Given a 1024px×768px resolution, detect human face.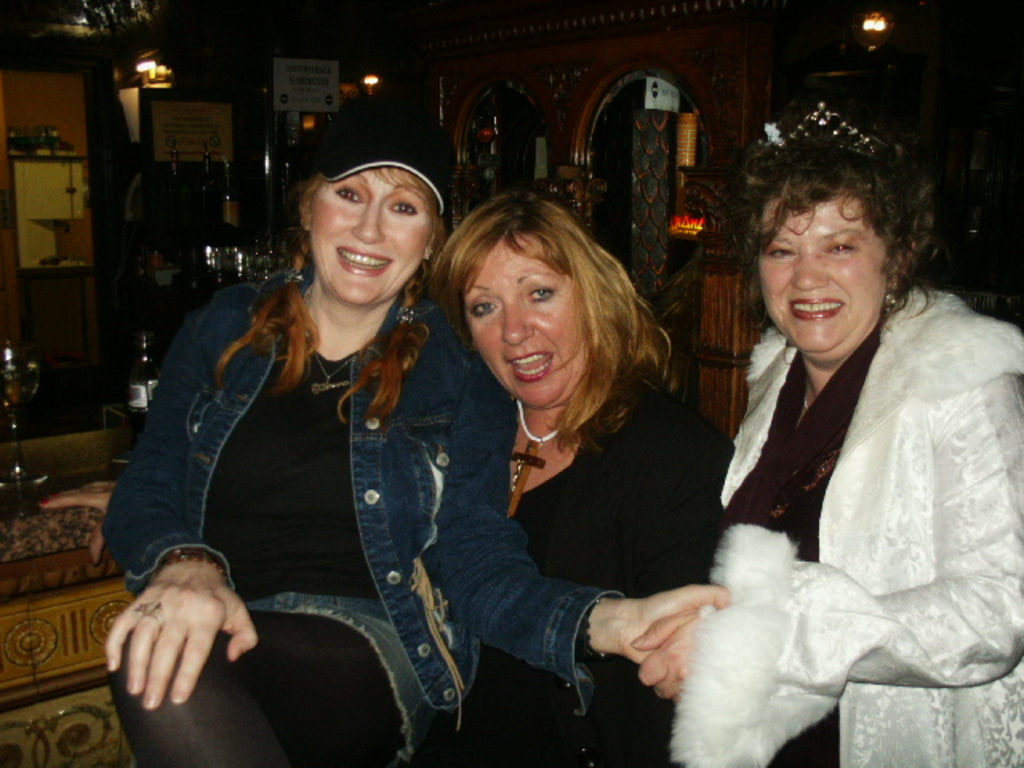
box(456, 222, 592, 414).
